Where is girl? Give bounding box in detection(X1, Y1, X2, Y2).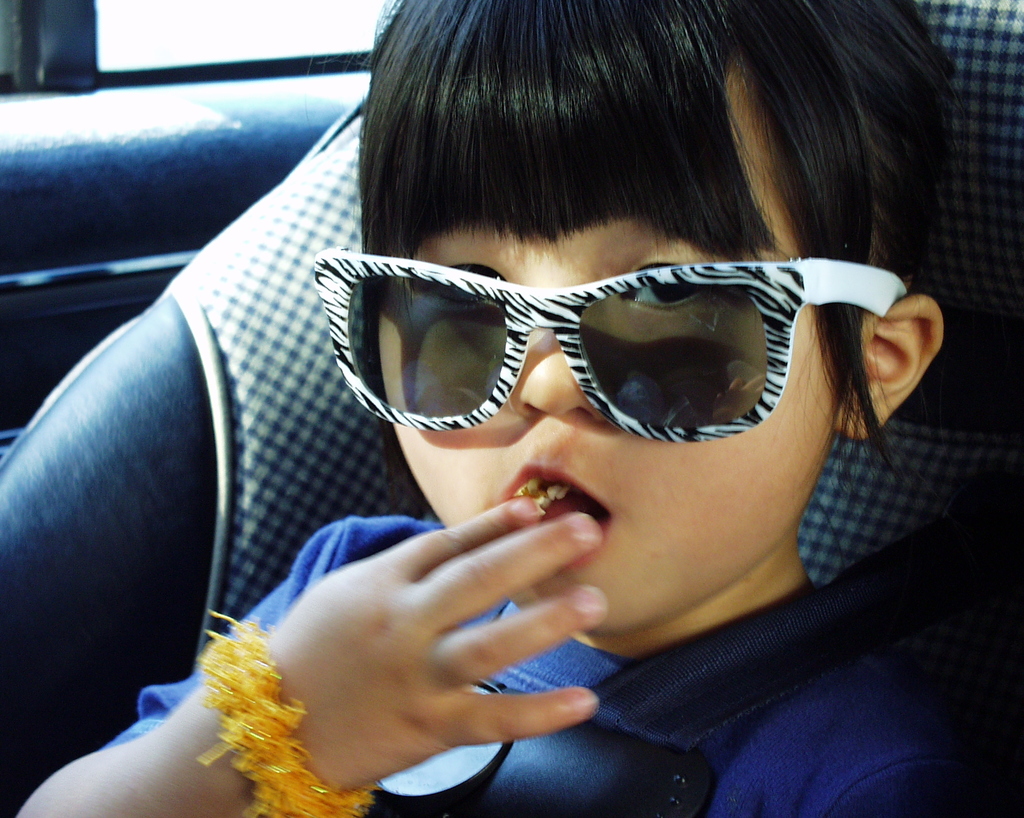
detection(17, 3, 1023, 817).
